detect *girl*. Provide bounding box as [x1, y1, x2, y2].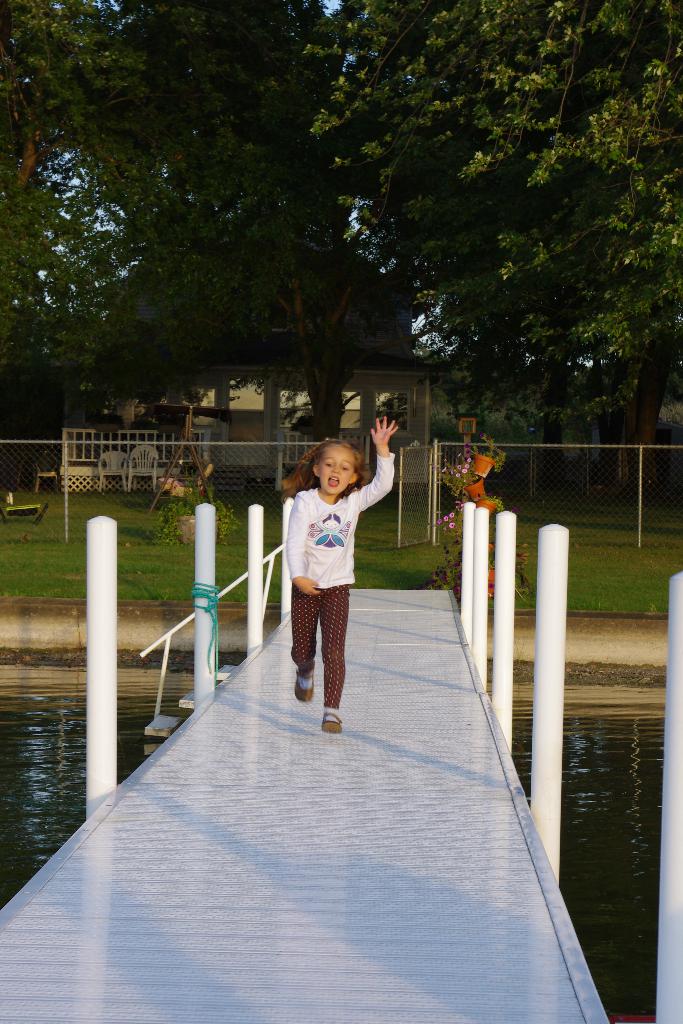
[284, 419, 393, 733].
